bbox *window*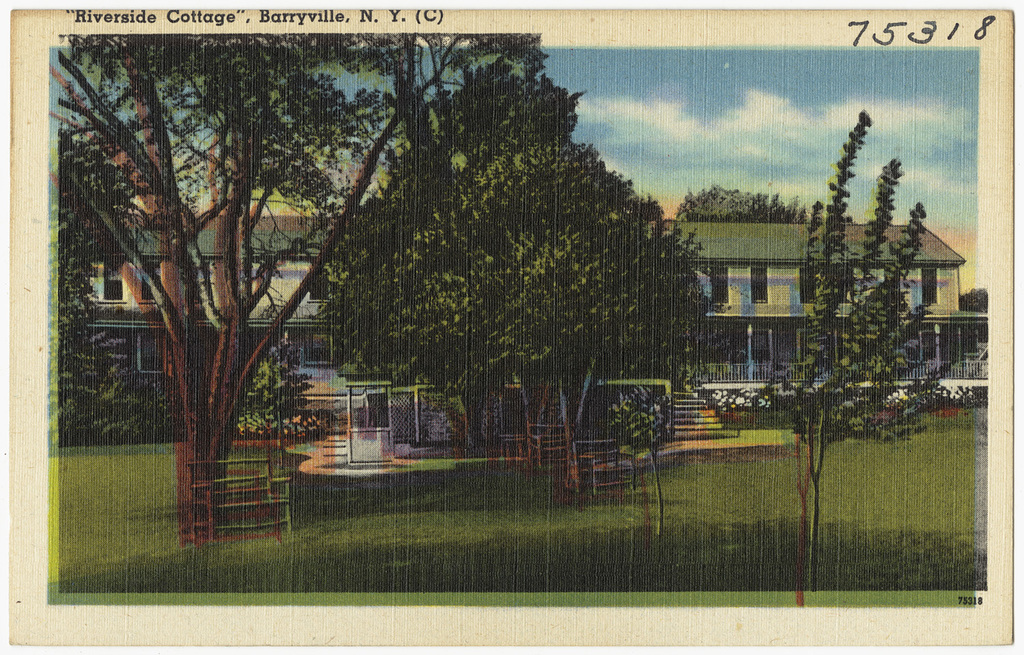
749,266,767,296
